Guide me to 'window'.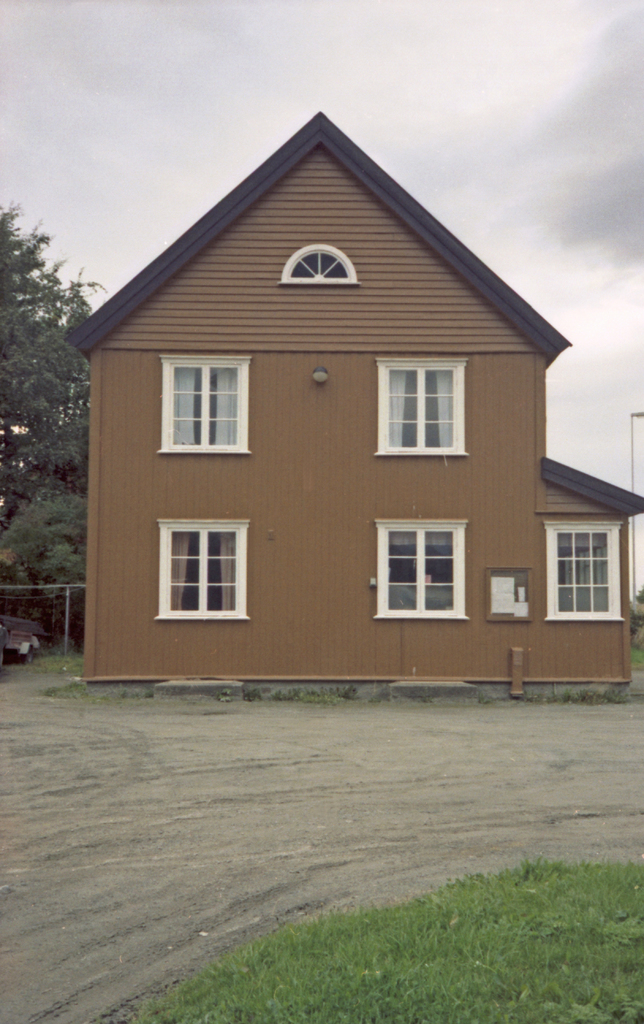
Guidance: select_region(547, 518, 624, 621).
